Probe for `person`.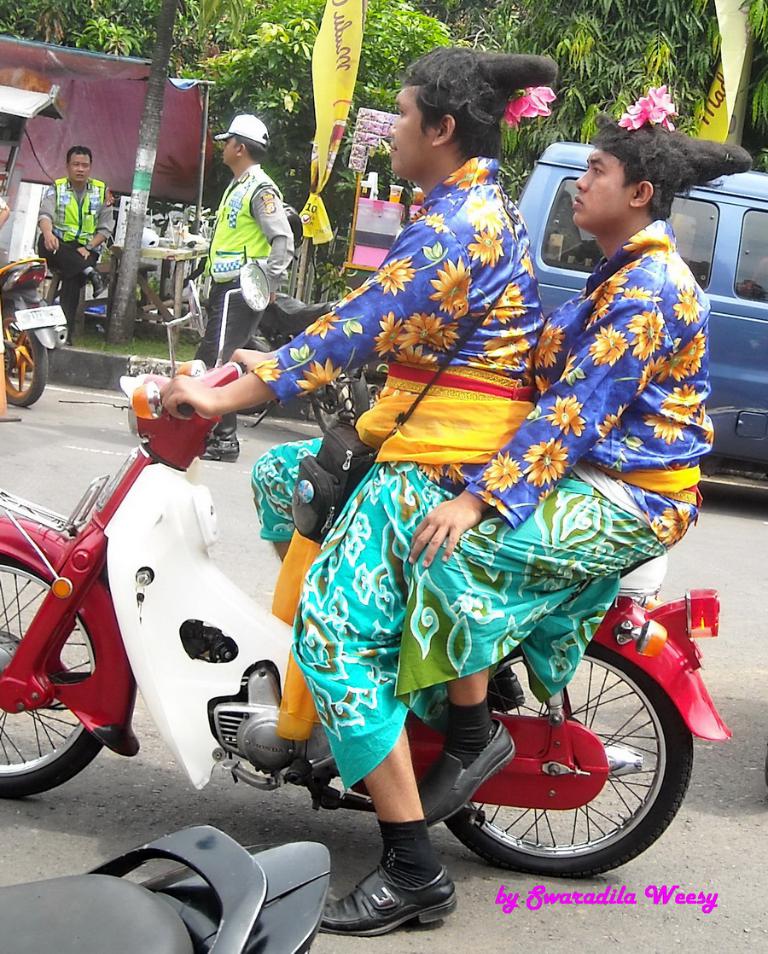
Probe result: <region>0, 197, 12, 235</region>.
